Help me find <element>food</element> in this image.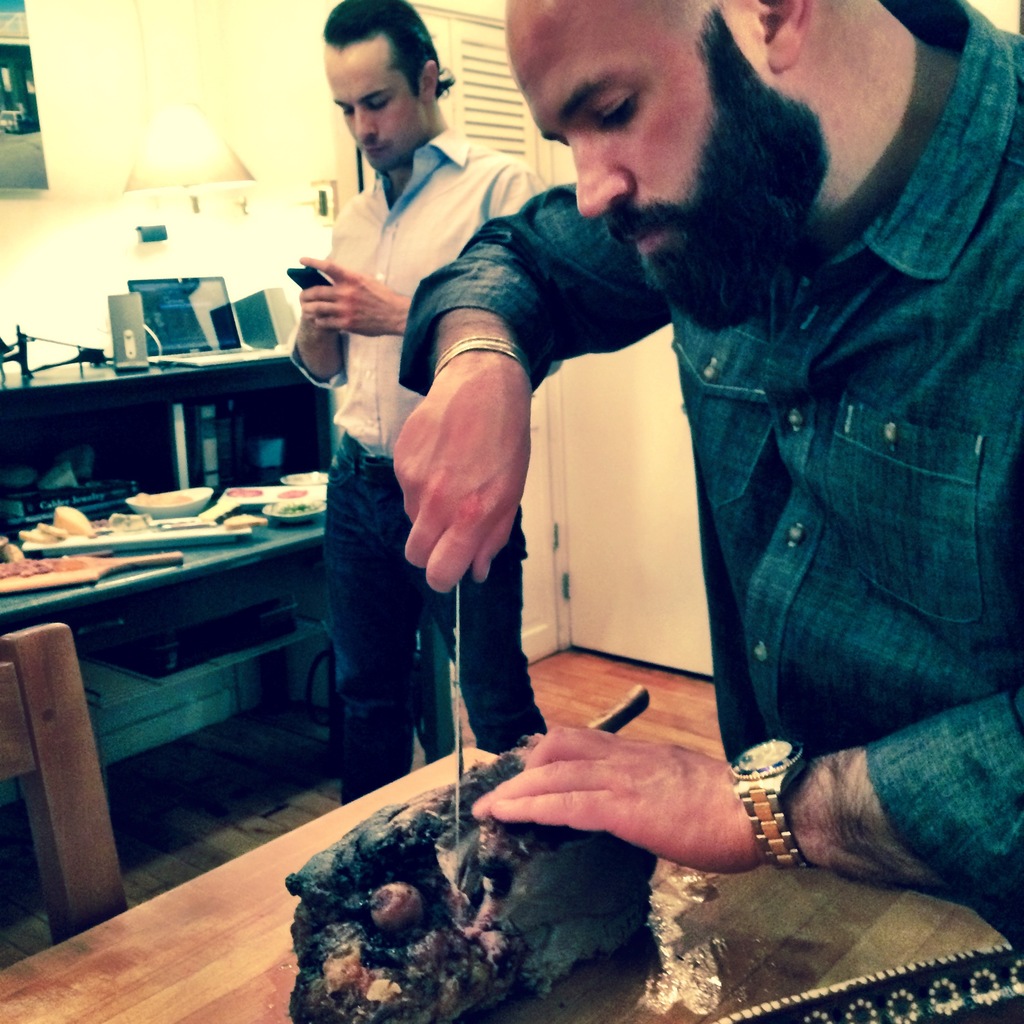
Found it: x1=278 y1=488 x2=307 y2=497.
